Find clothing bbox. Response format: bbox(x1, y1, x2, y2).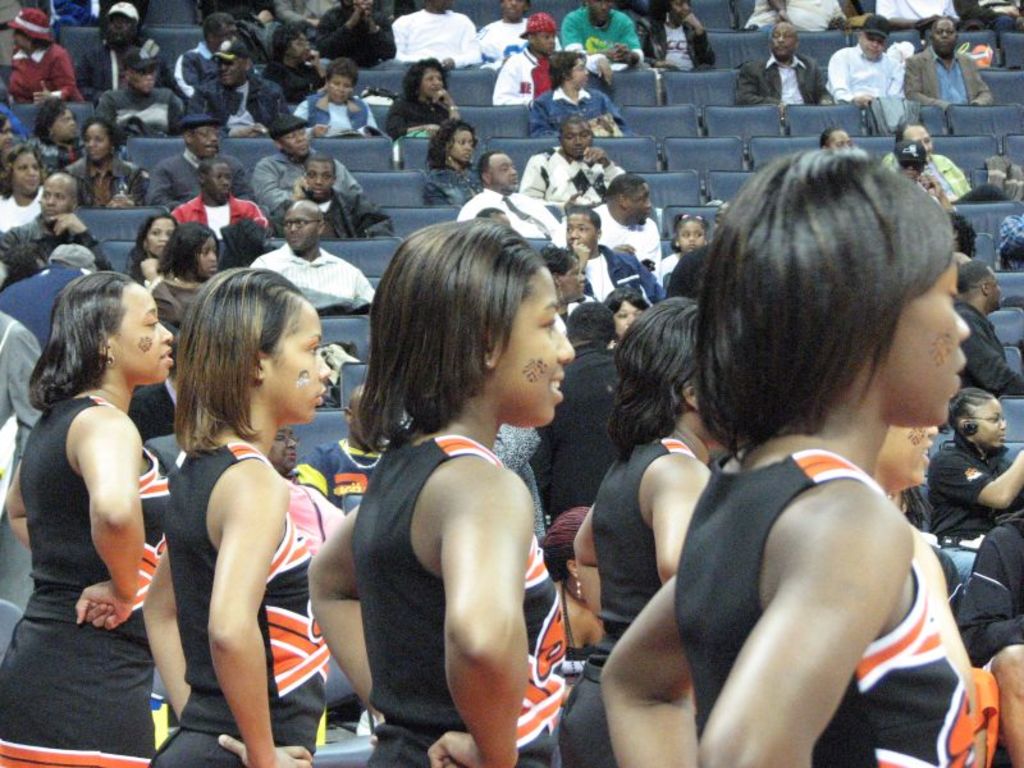
bbox(485, 421, 540, 535).
